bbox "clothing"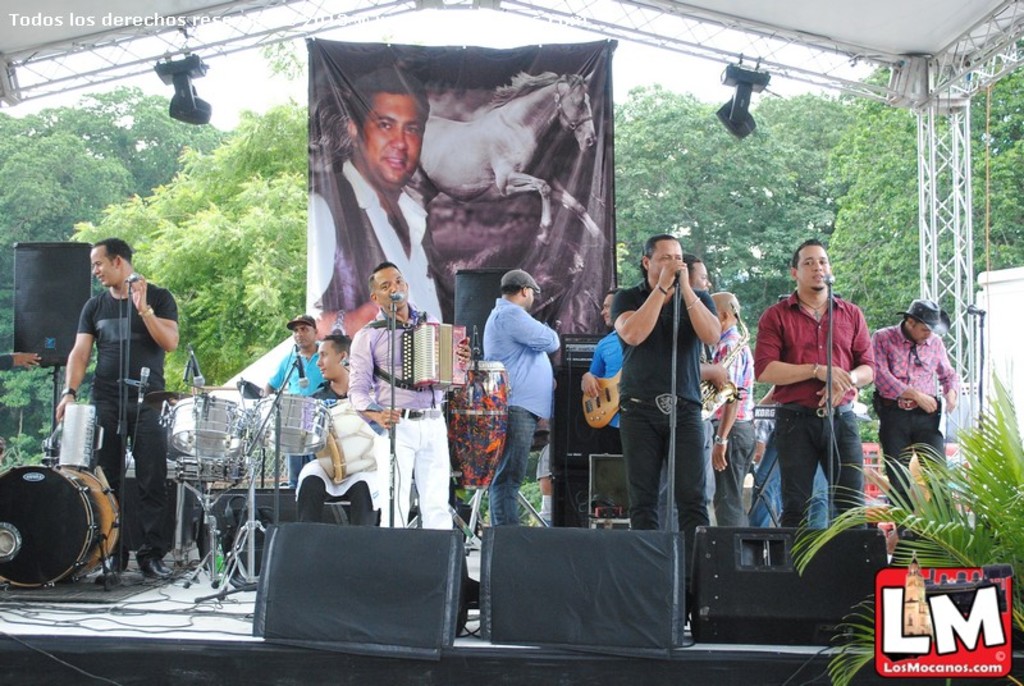
867, 323, 960, 539
